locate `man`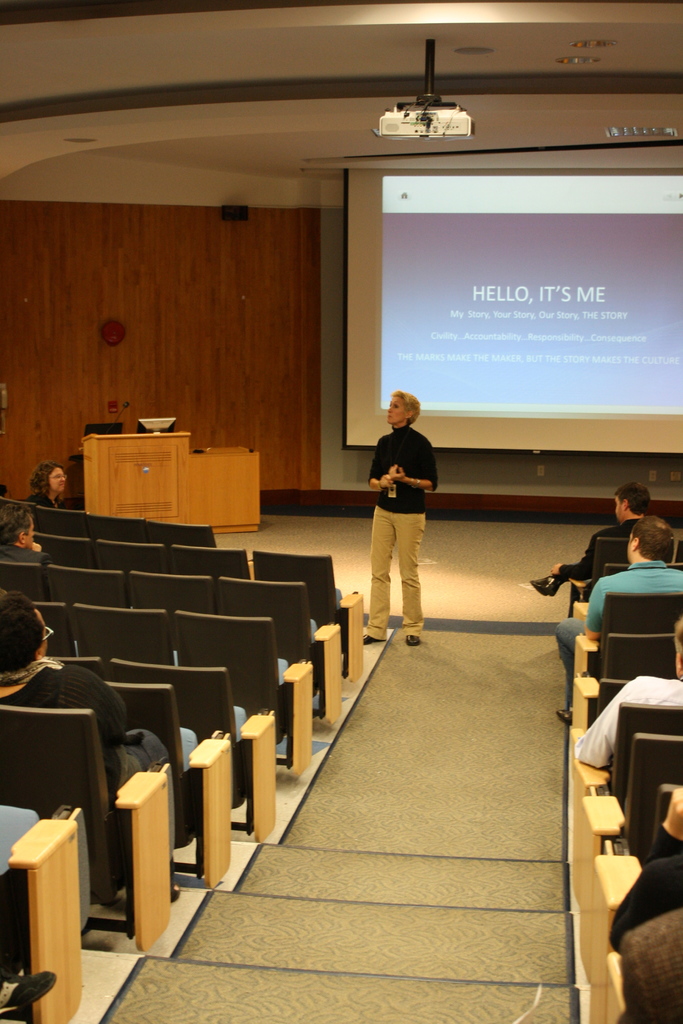
crop(531, 484, 651, 622)
